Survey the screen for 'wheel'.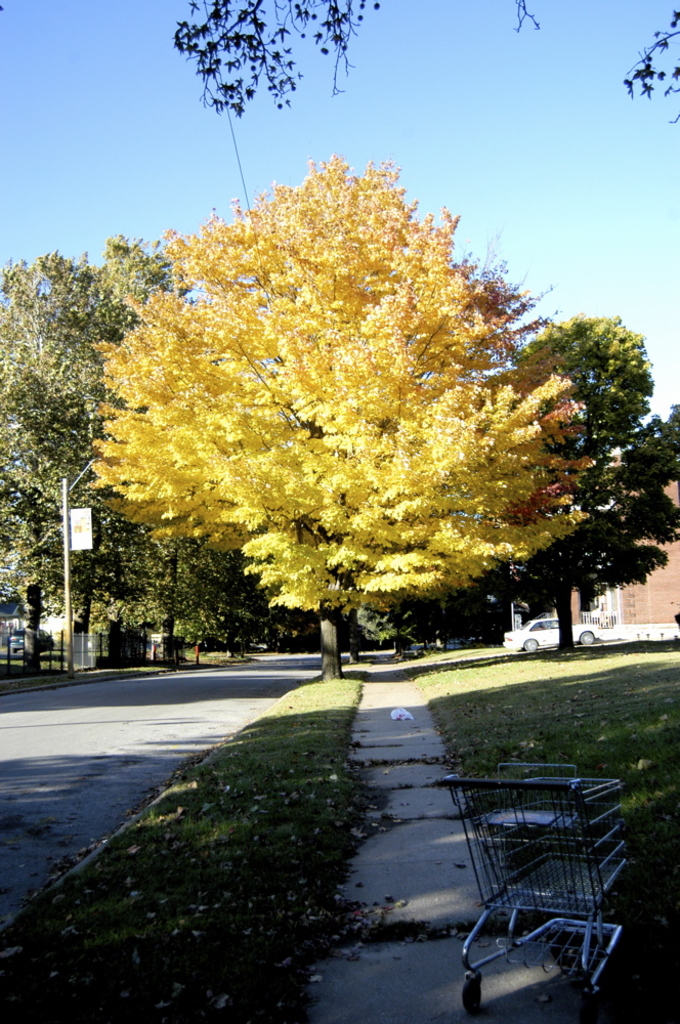
Survey found: l=573, t=992, r=598, b=1023.
